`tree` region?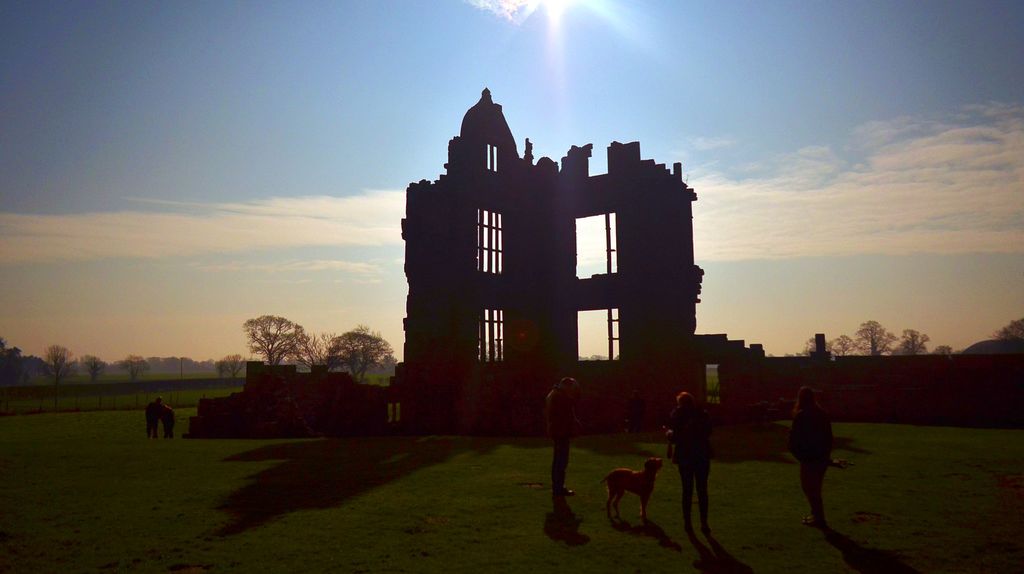
box=[0, 335, 26, 392]
